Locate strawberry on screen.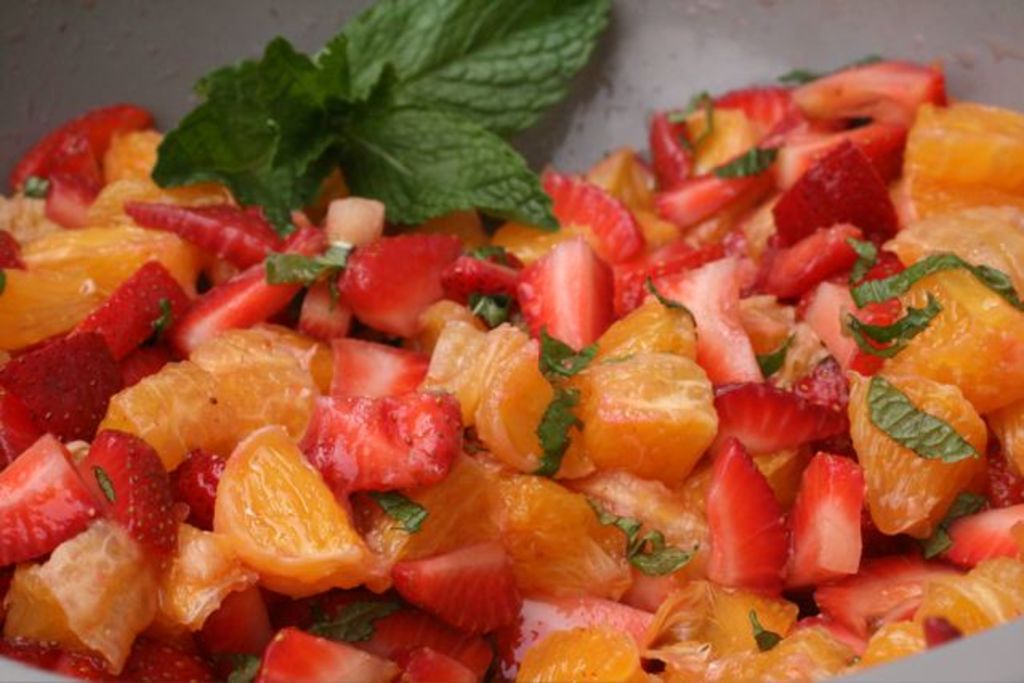
On screen at (x1=119, y1=196, x2=284, y2=268).
